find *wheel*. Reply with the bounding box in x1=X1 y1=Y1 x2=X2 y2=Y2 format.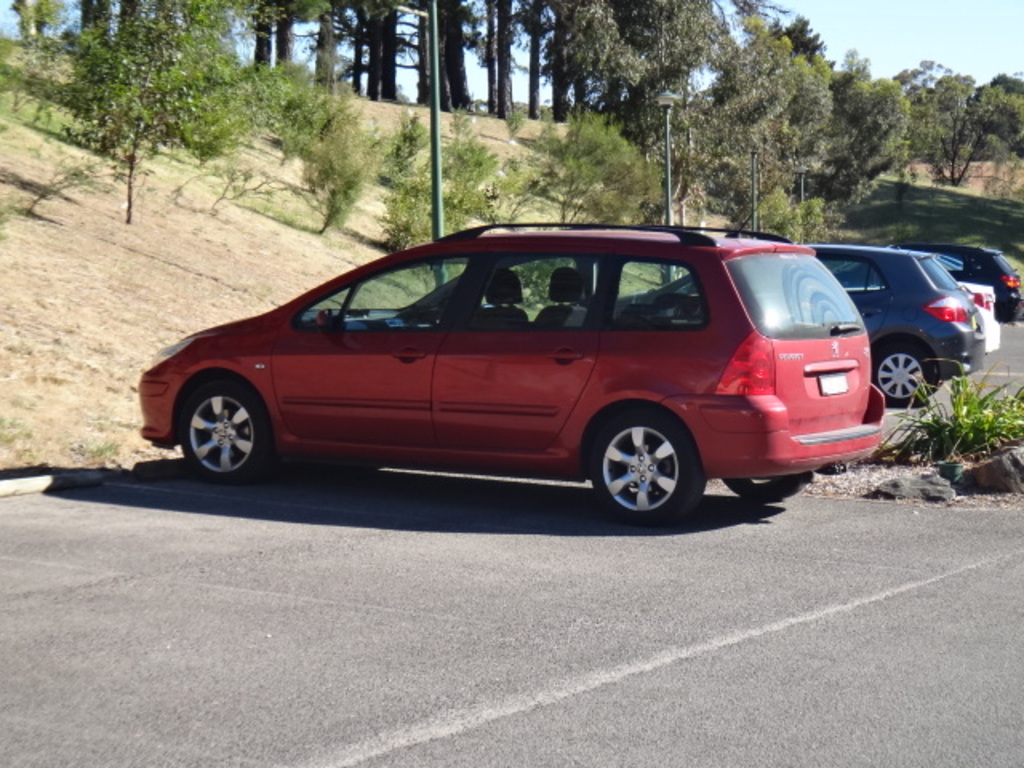
x1=874 y1=344 x2=931 y2=408.
